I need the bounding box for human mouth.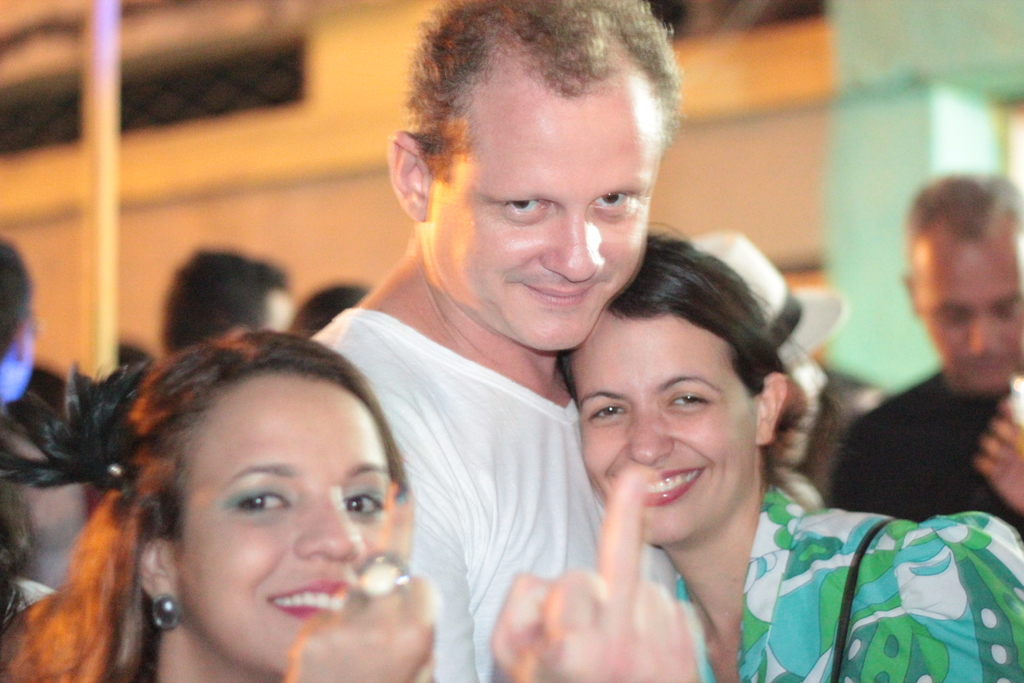
Here it is: {"x1": 273, "y1": 572, "x2": 350, "y2": 620}.
